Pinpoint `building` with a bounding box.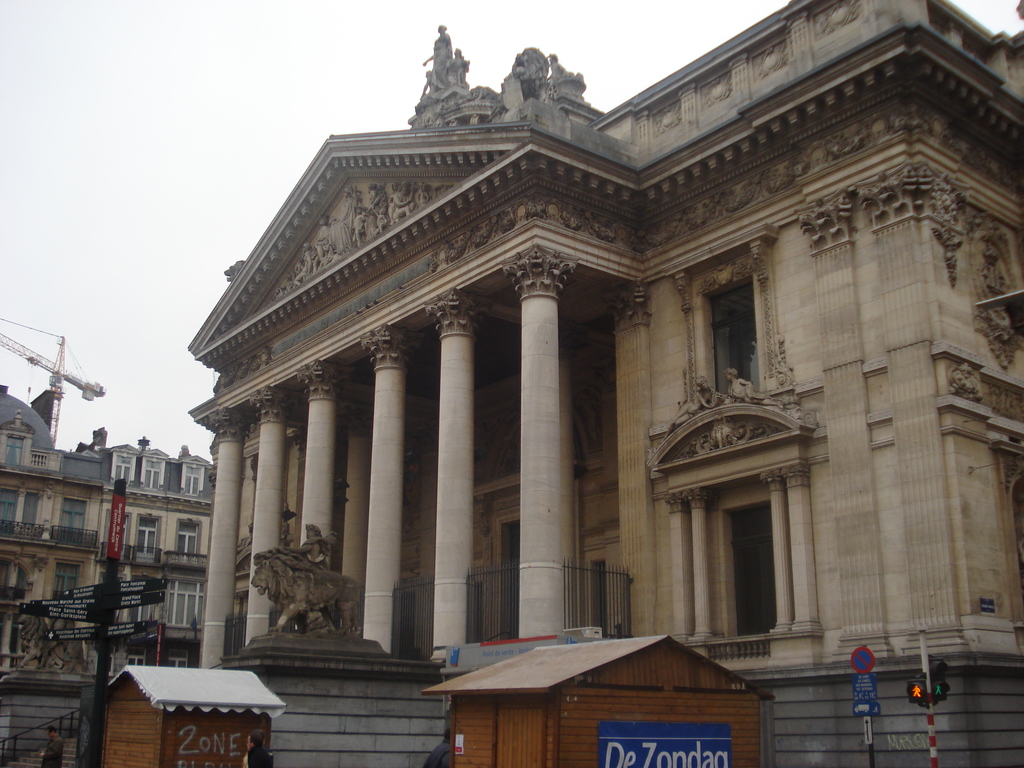
bbox=(107, 442, 215, 669).
